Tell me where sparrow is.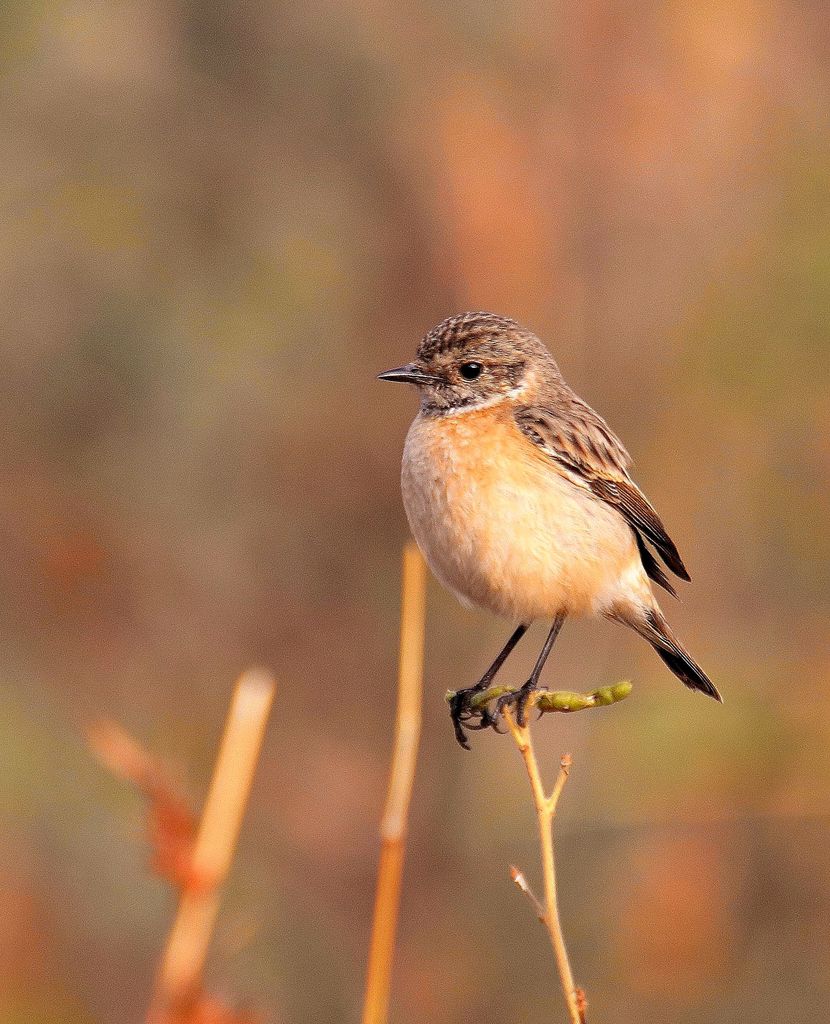
sparrow is at pyautogui.locateOnScreen(380, 312, 714, 751).
